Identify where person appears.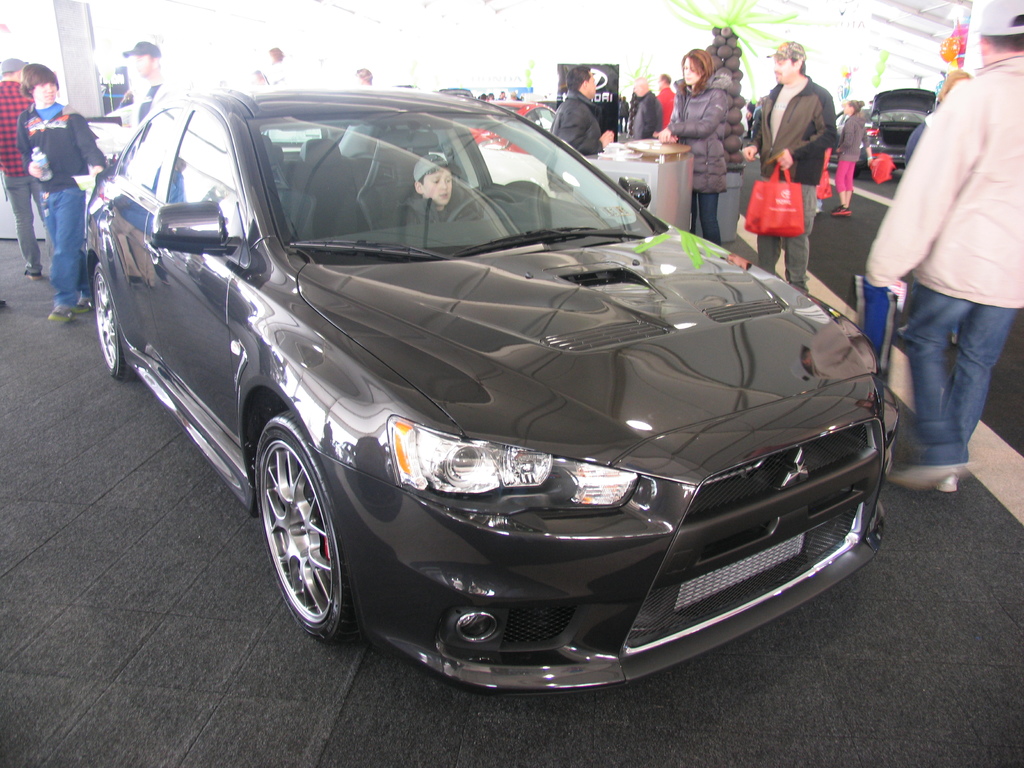
Appears at x1=653, y1=47, x2=732, y2=240.
